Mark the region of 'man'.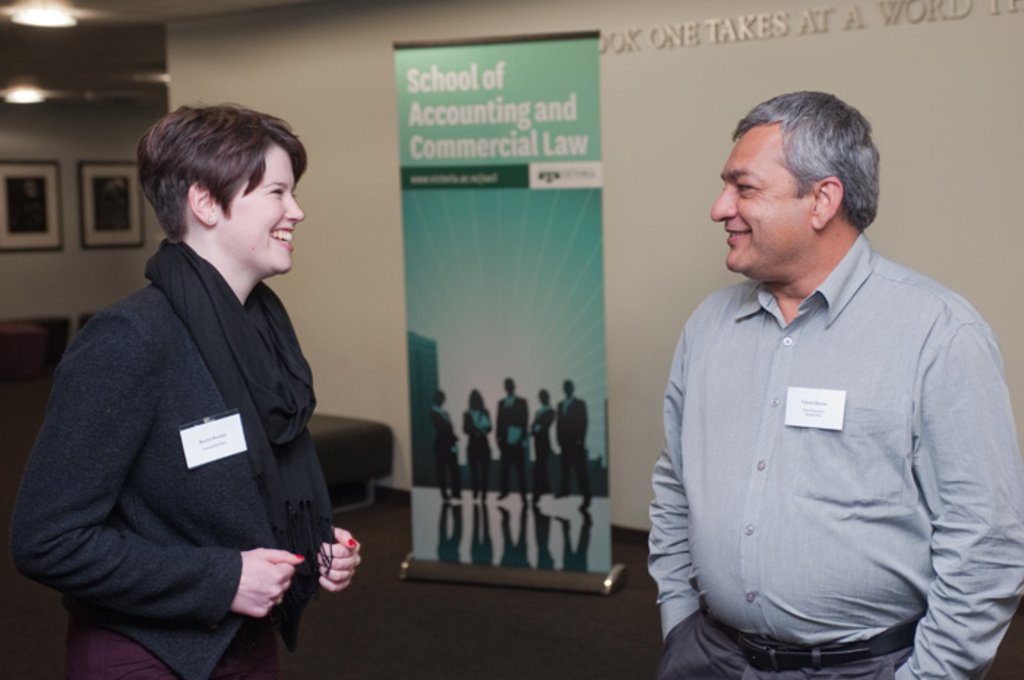
Region: bbox=[644, 89, 1014, 679].
